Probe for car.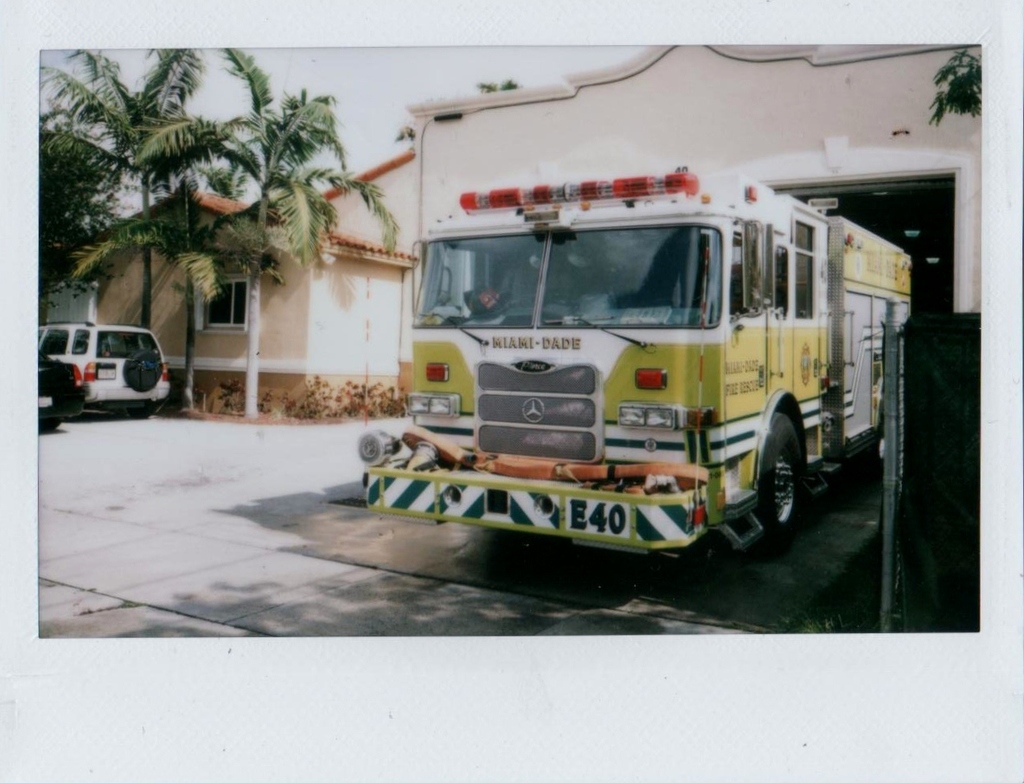
Probe result: (41, 313, 170, 416).
